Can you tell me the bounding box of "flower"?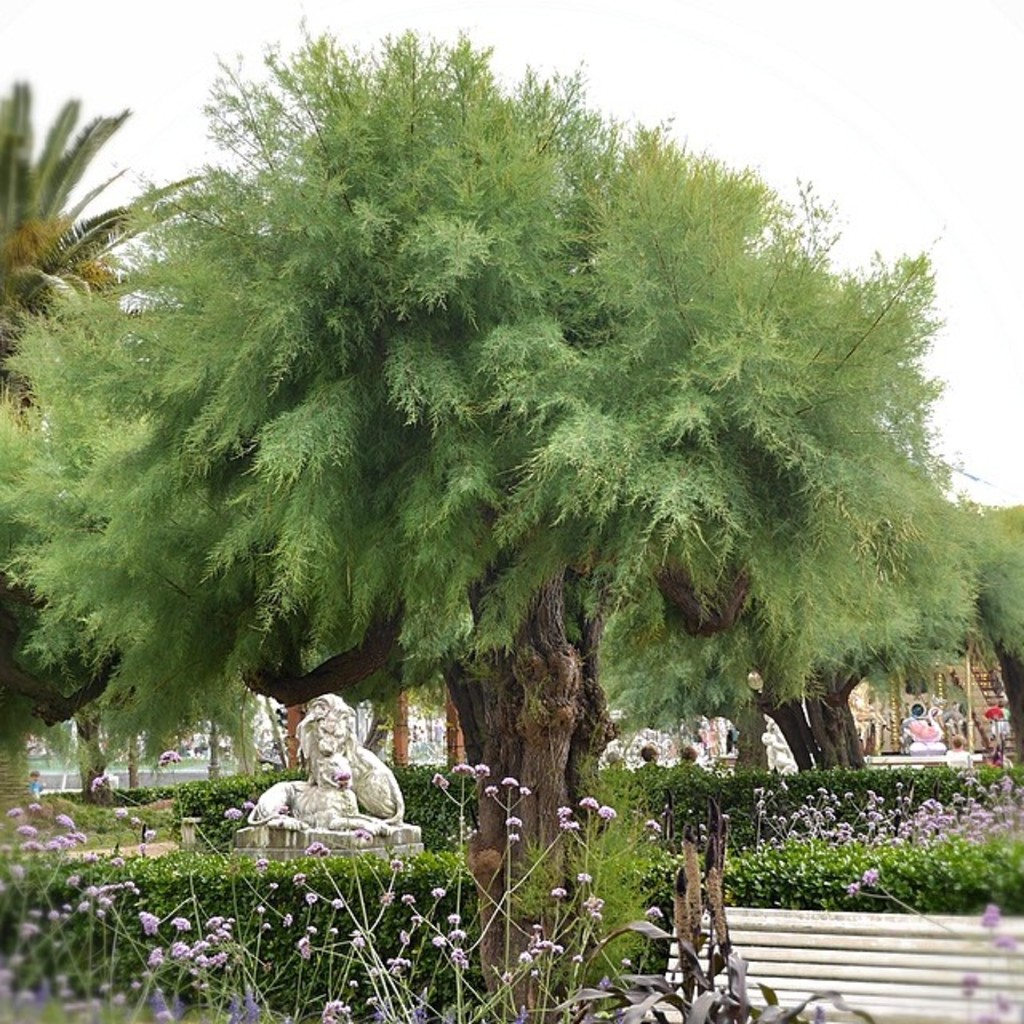
<bbox>352, 829, 371, 843</bbox>.
